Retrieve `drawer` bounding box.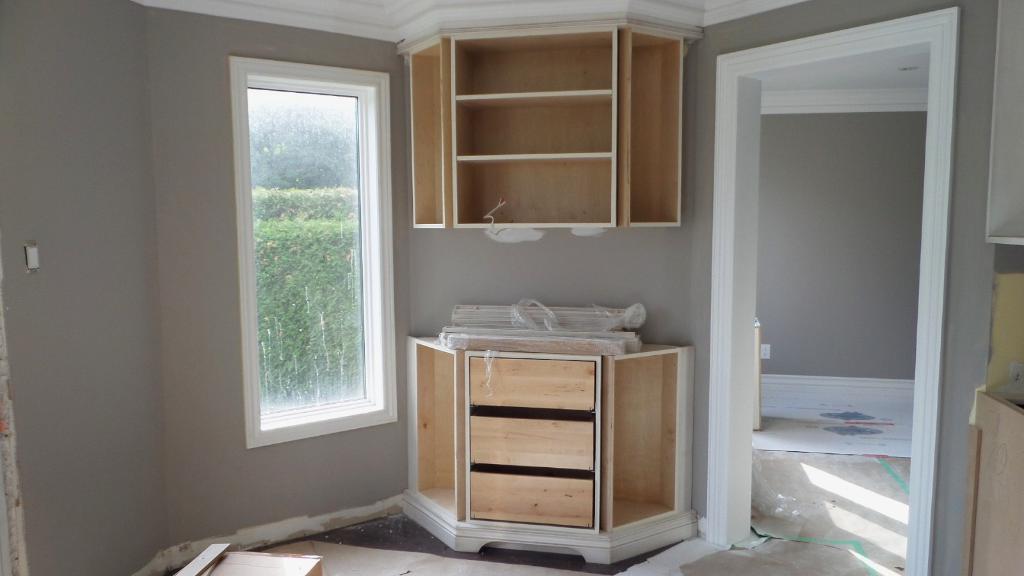
Bounding box: select_region(468, 357, 593, 410).
